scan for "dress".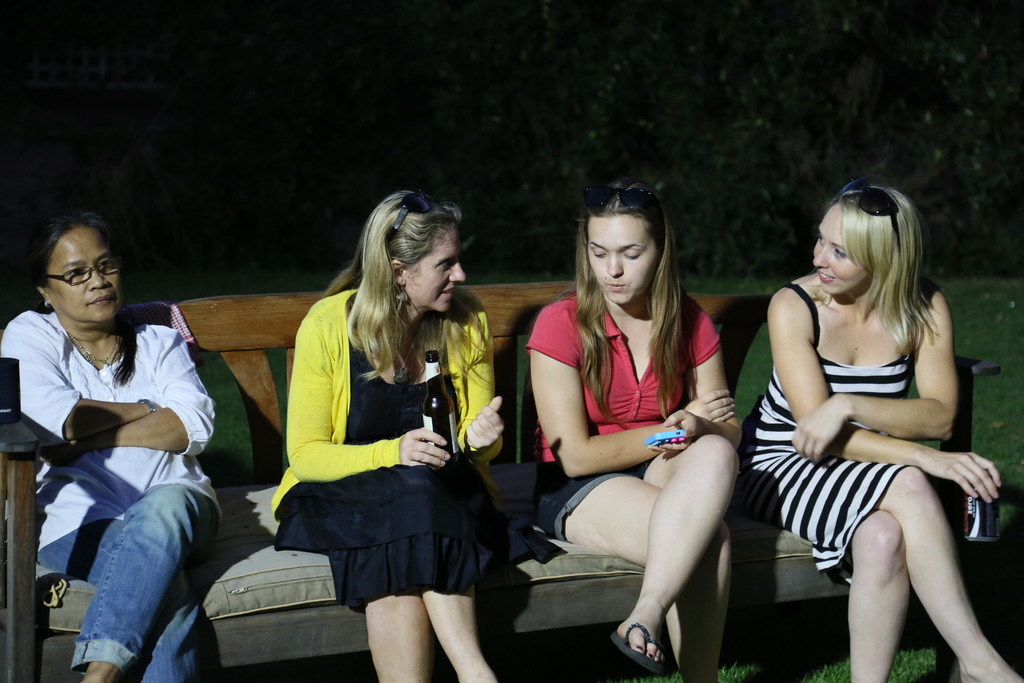
Scan result: l=741, t=281, r=925, b=588.
